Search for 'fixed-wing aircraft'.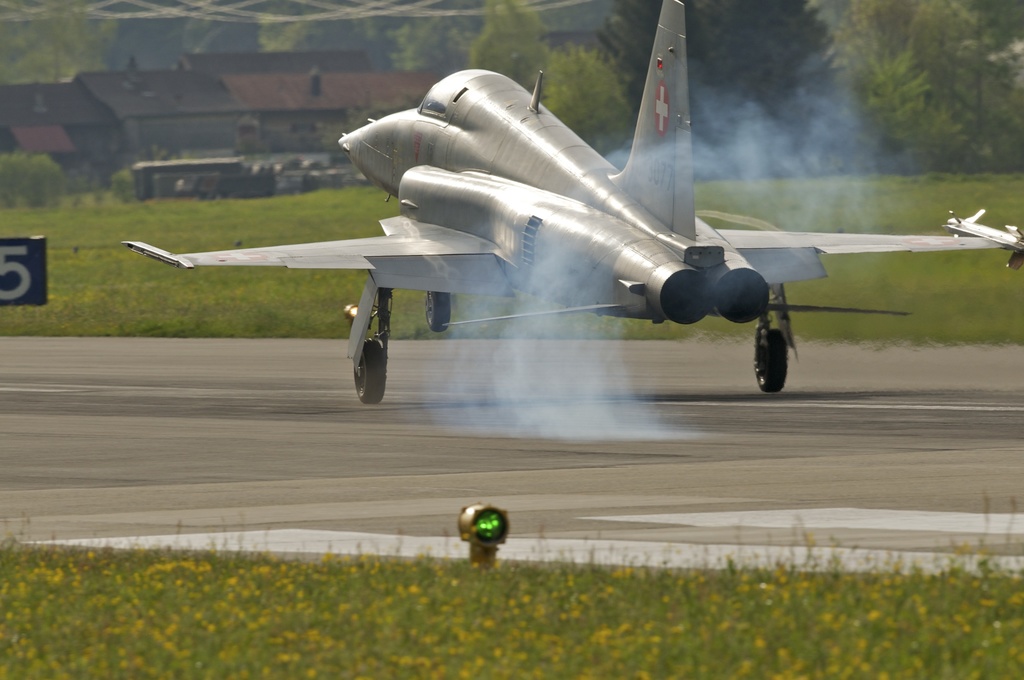
Found at BBox(115, 0, 1023, 409).
